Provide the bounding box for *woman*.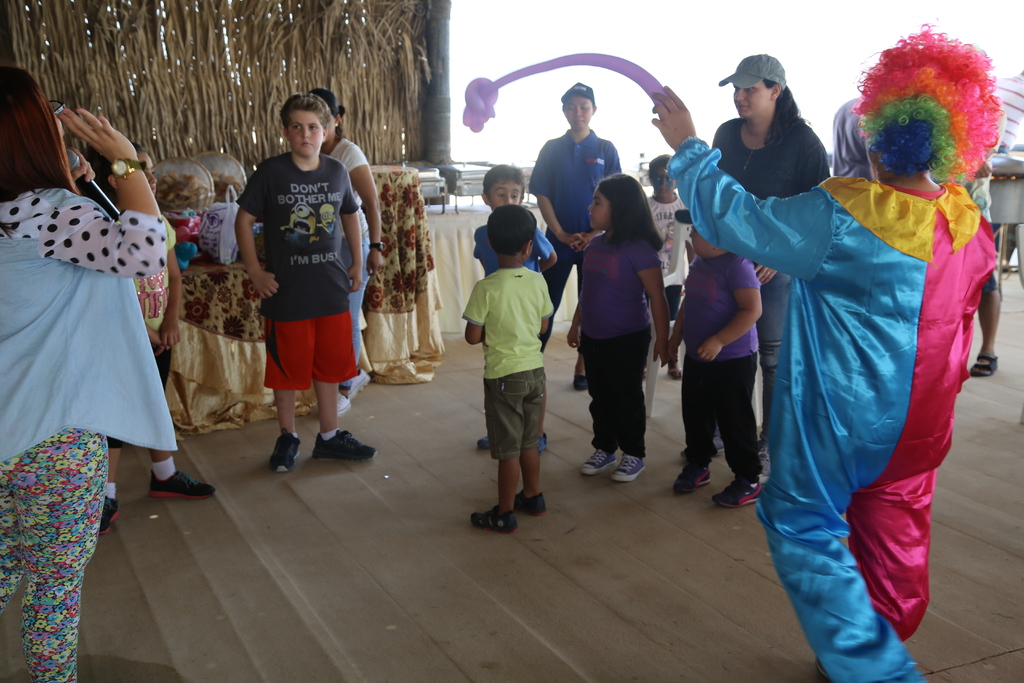
crop(536, 81, 623, 391).
